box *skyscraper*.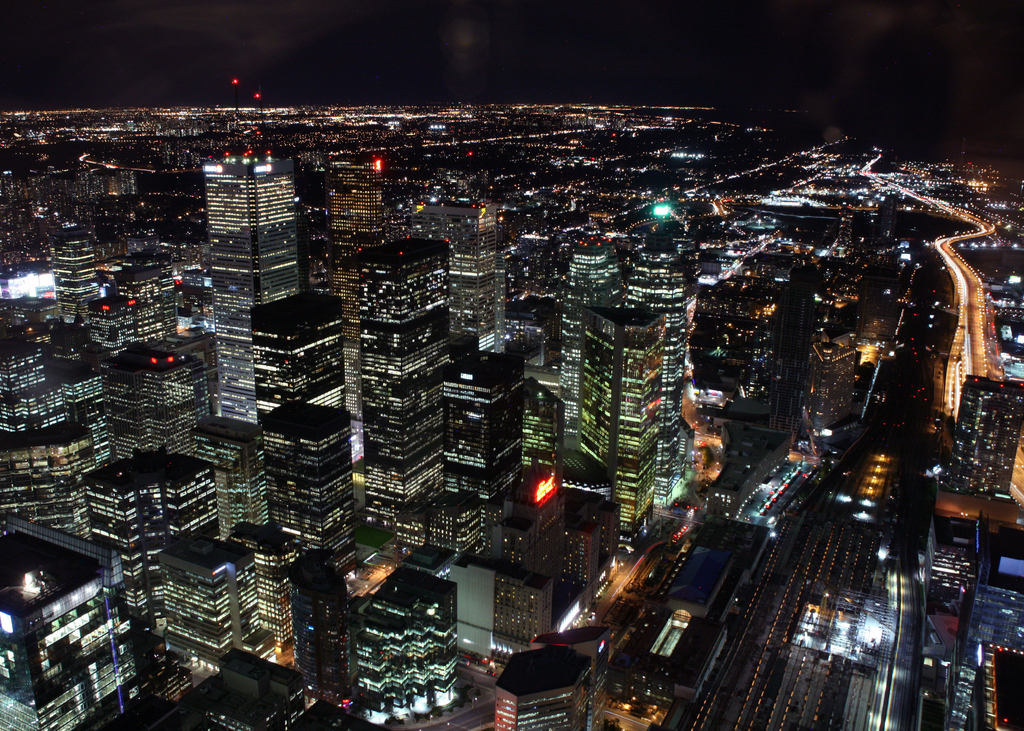
detection(204, 133, 302, 430).
